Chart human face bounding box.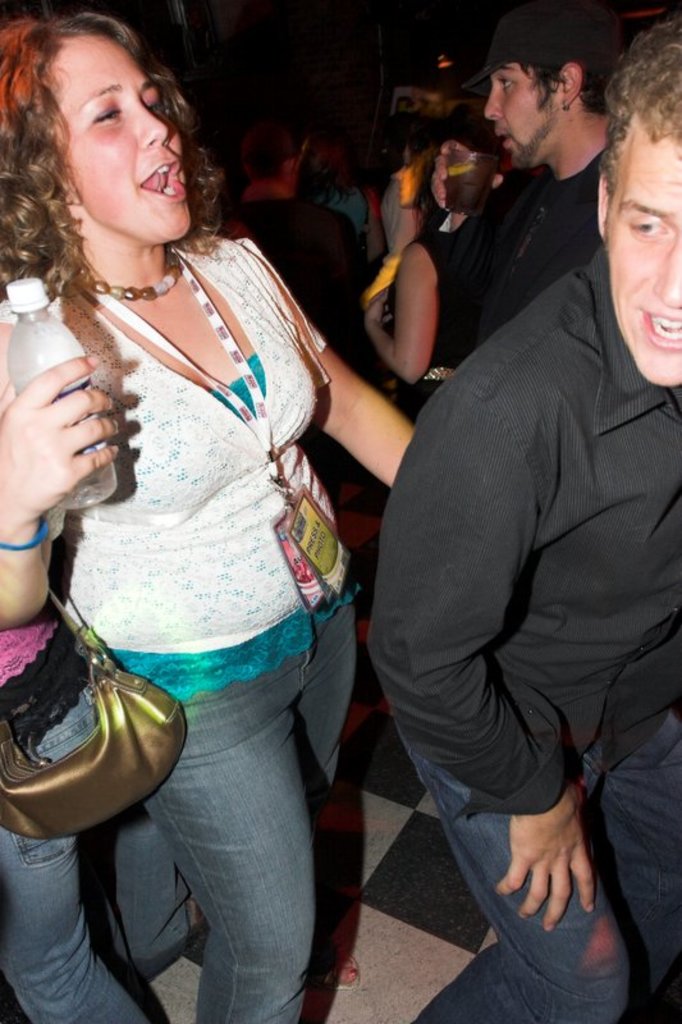
Charted: 607:154:681:379.
